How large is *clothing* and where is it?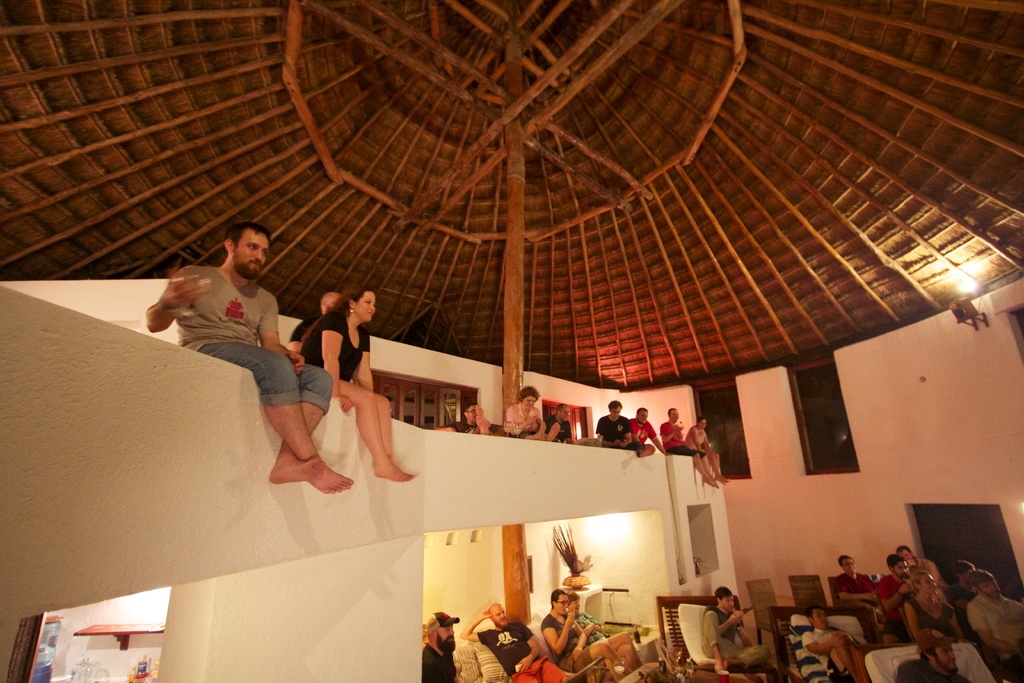
Bounding box: <box>544,608,581,670</box>.
